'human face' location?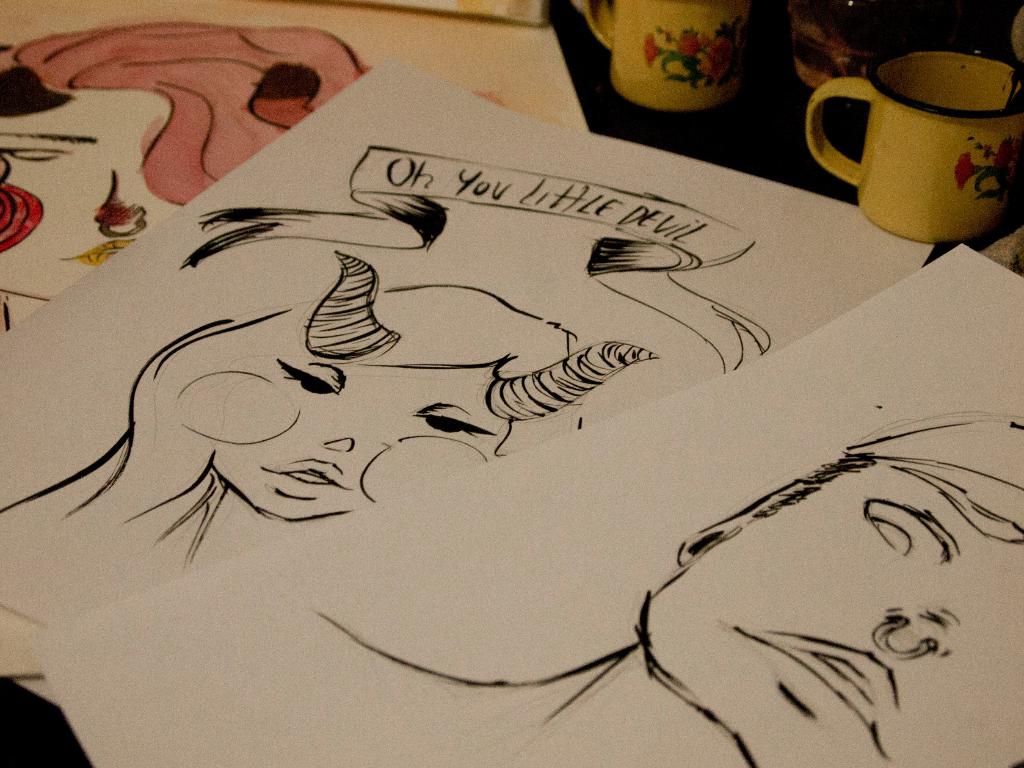
(209, 354, 510, 521)
